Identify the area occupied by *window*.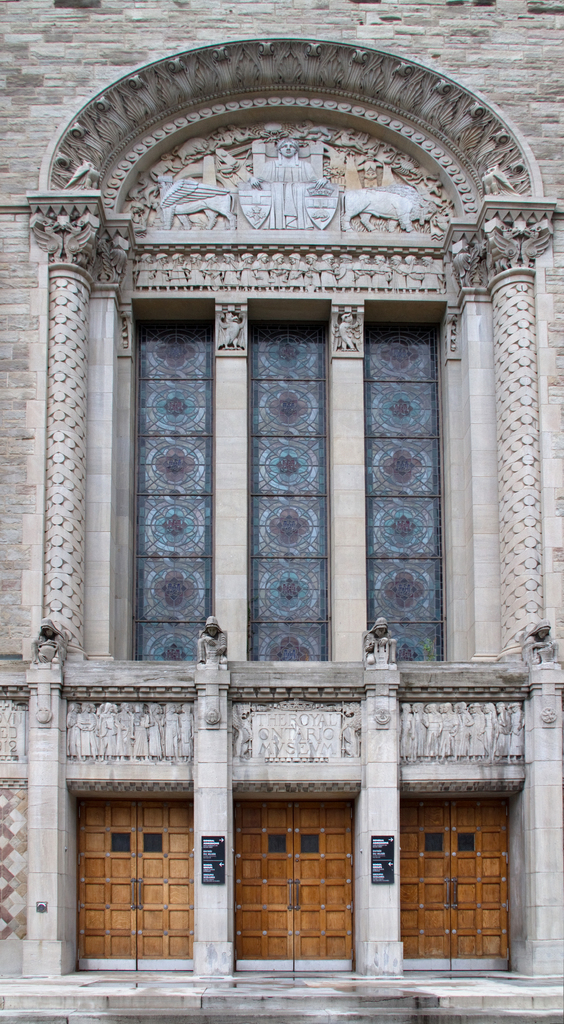
Area: (355,286,468,671).
